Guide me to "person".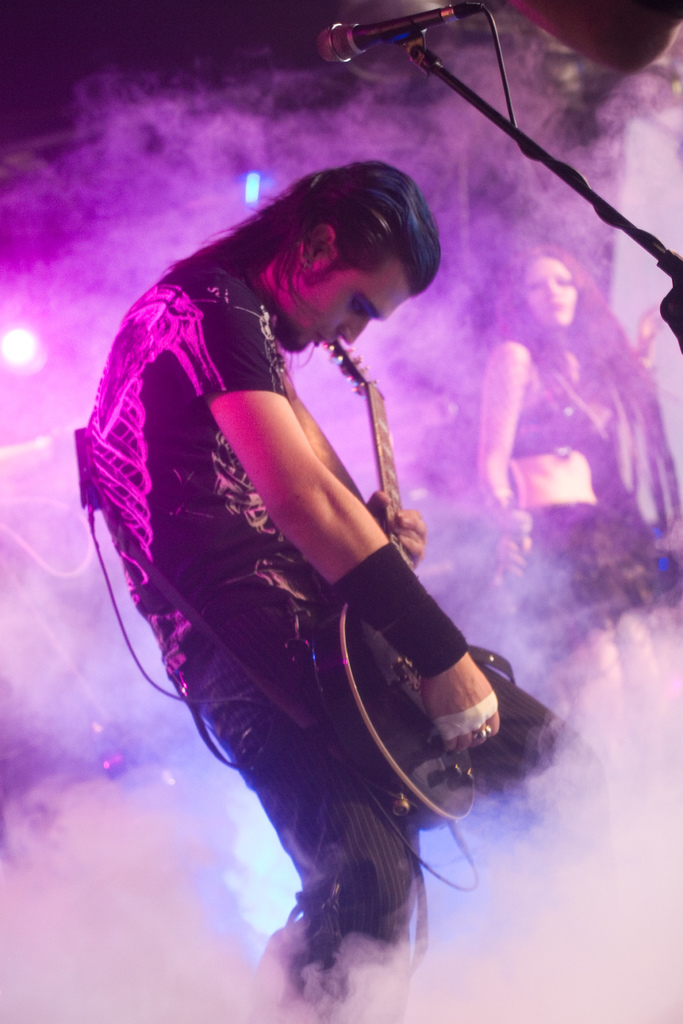
Guidance: 92,95,523,1023.
